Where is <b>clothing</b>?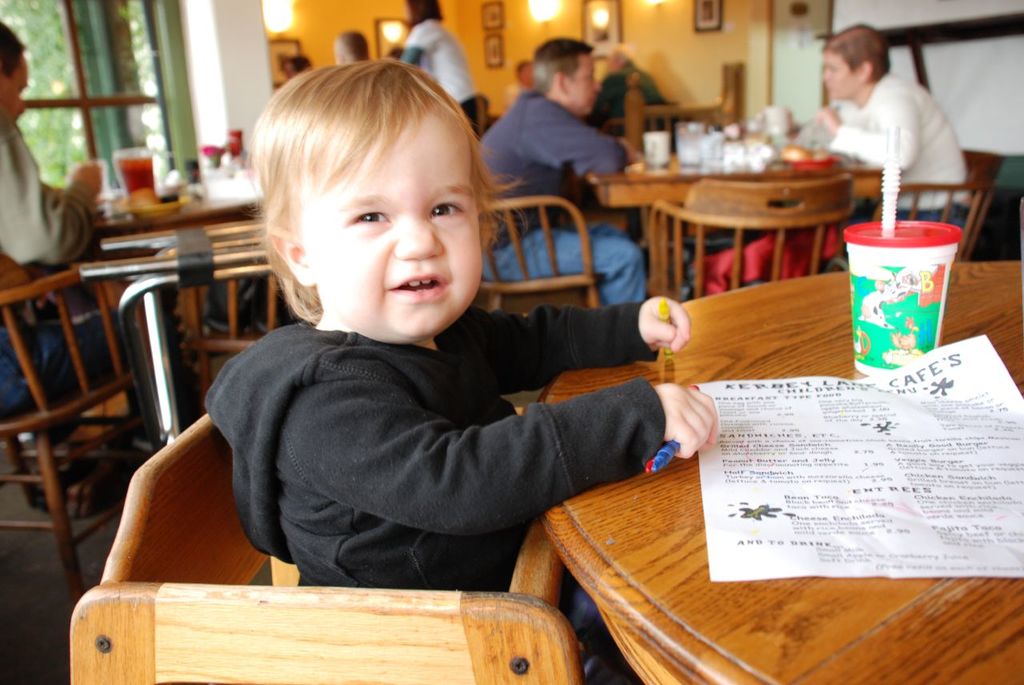
pyautogui.locateOnScreen(482, 87, 639, 318).
